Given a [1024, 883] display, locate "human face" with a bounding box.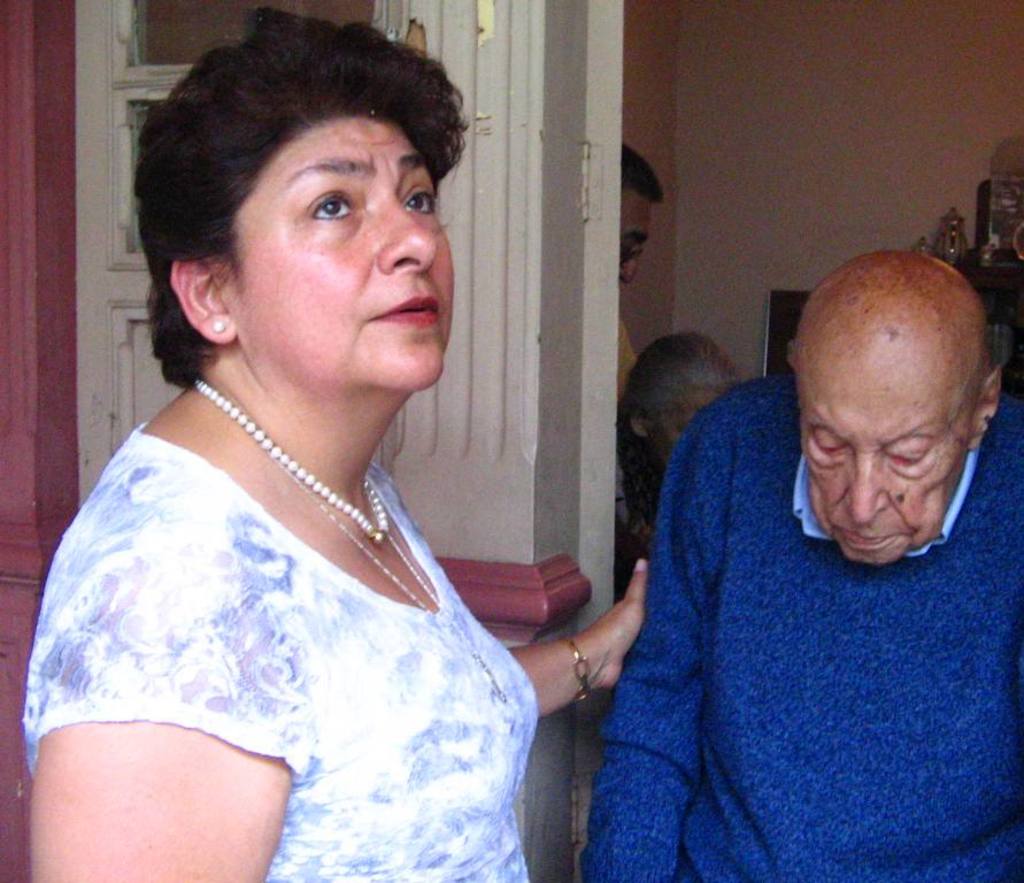
Located: x1=799, y1=377, x2=978, y2=565.
